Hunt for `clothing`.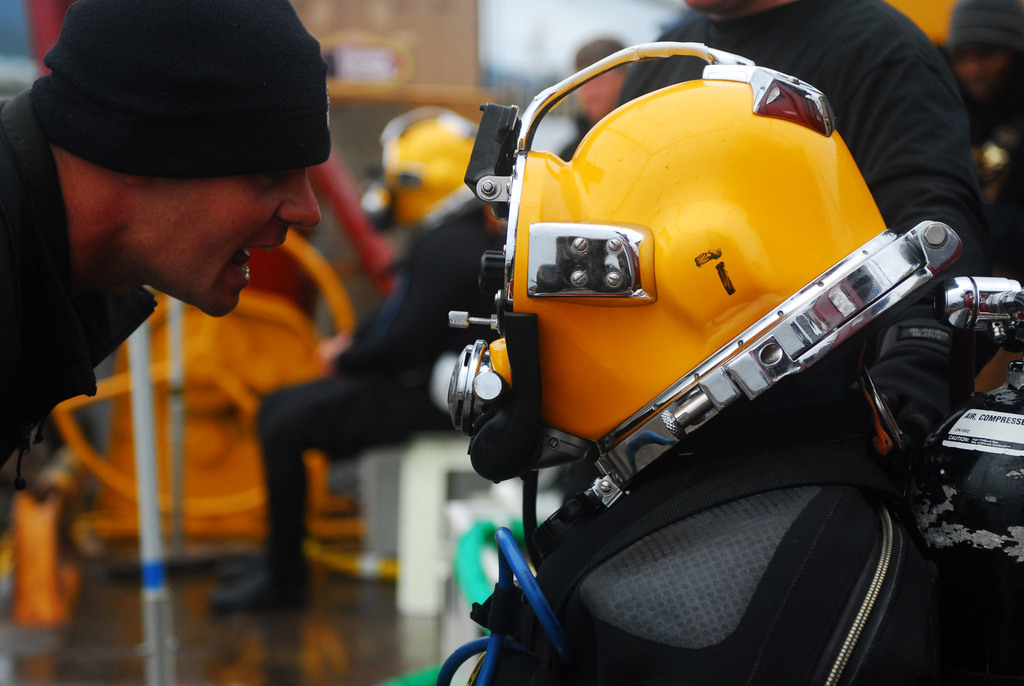
Hunted down at detection(0, 86, 160, 473).
